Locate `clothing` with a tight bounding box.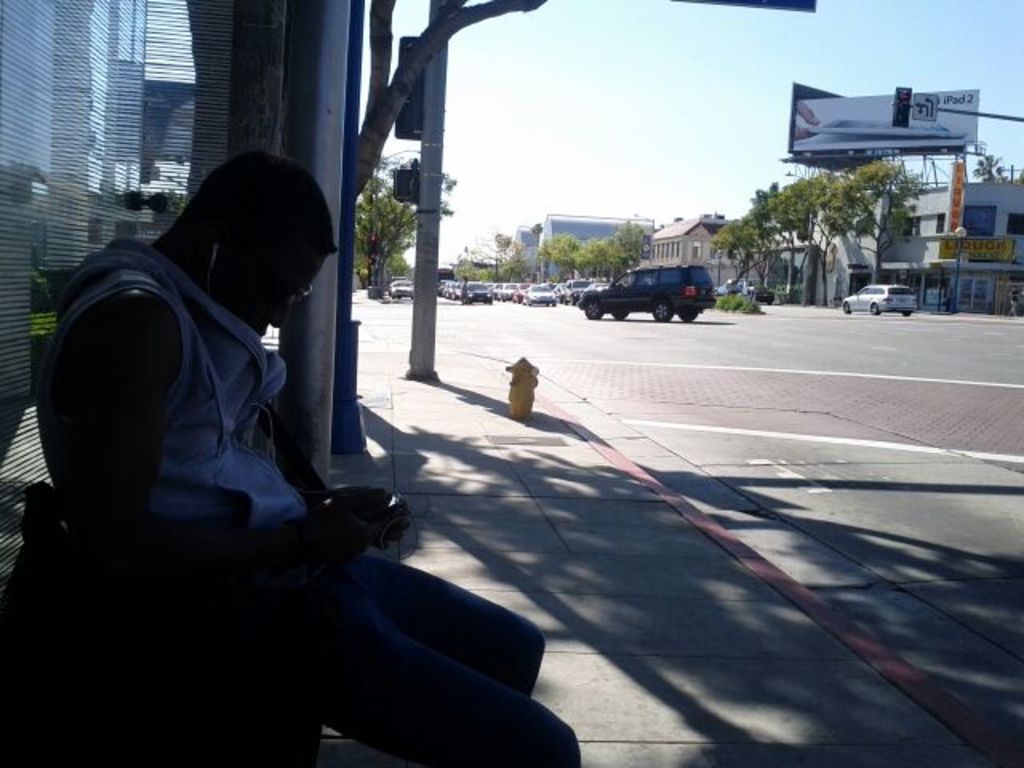
[left=42, top=238, right=586, bottom=766].
